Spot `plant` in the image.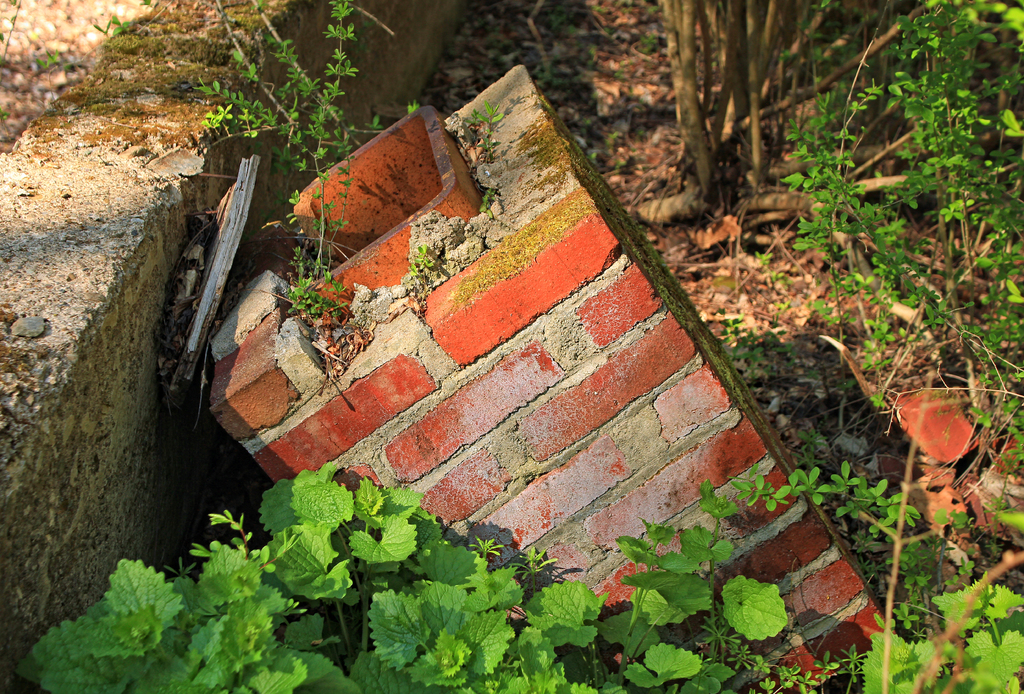
`plant` found at left=90, top=3, right=143, bottom=44.
